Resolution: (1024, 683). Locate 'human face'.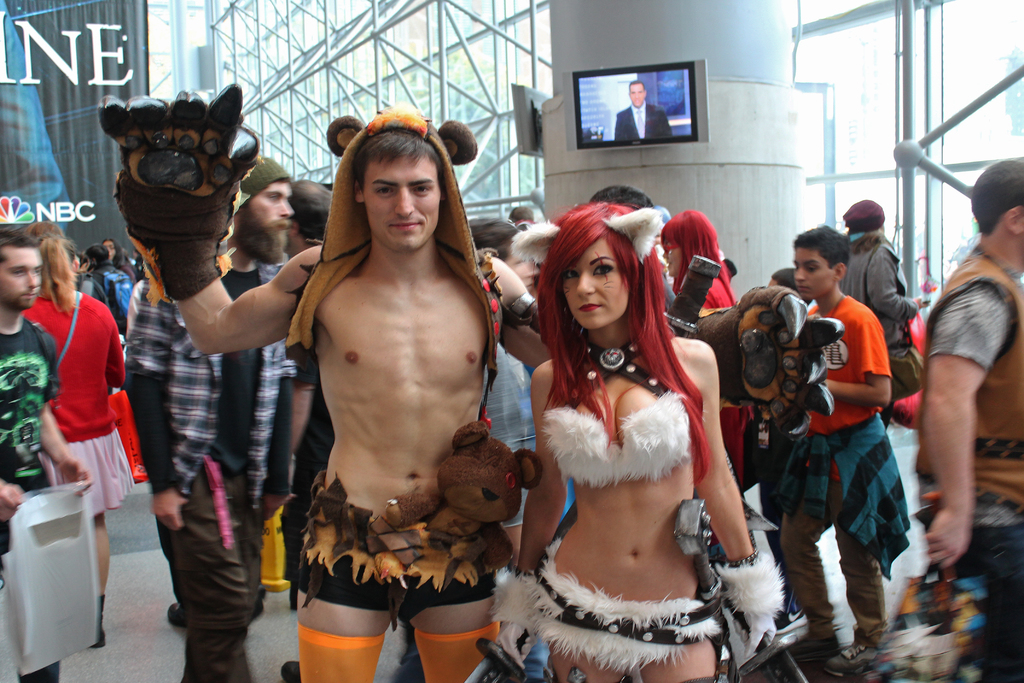
bbox=[557, 224, 633, 331].
